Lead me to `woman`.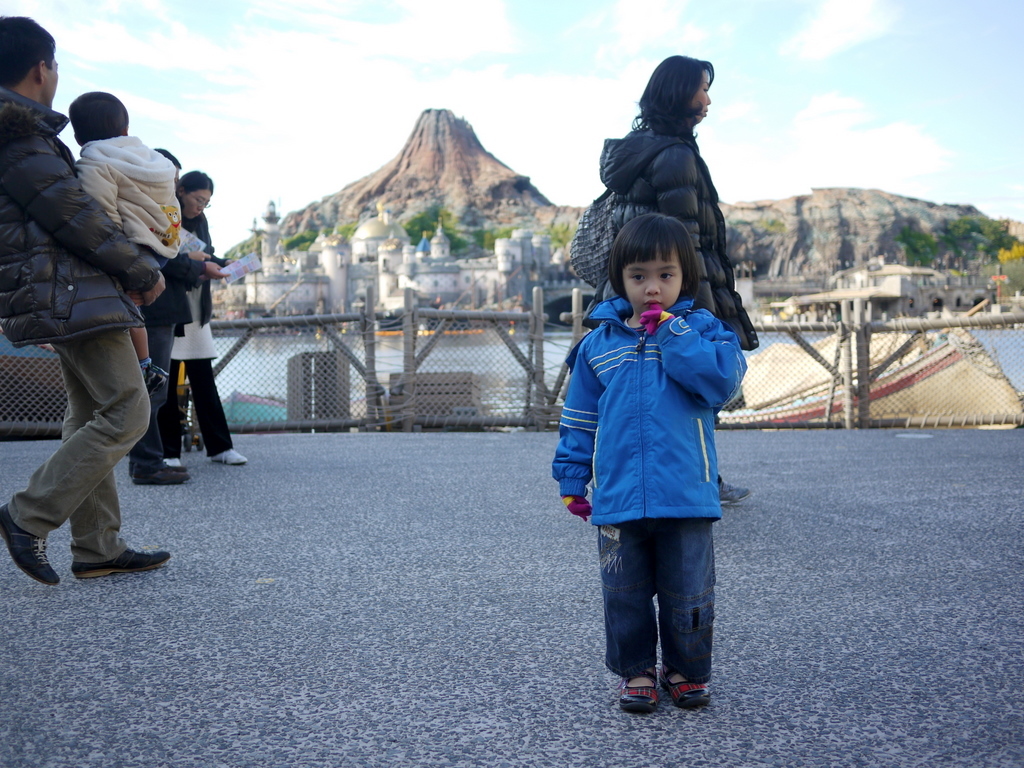
Lead to box=[159, 170, 247, 471].
